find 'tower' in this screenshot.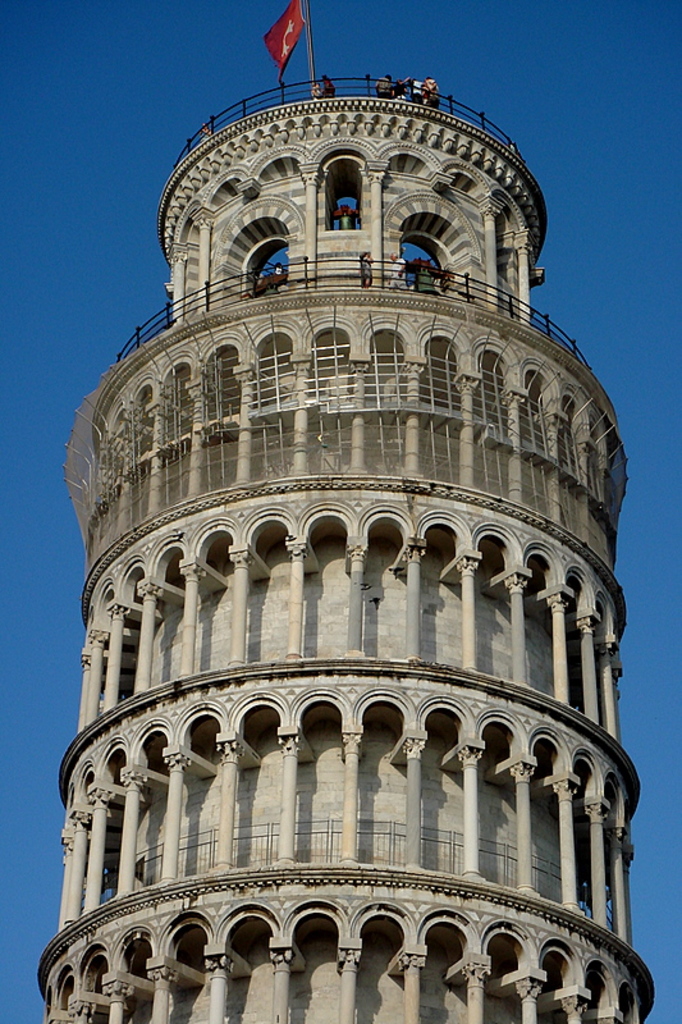
The bounding box for 'tower' is select_region(69, 0, 626, 1012).
